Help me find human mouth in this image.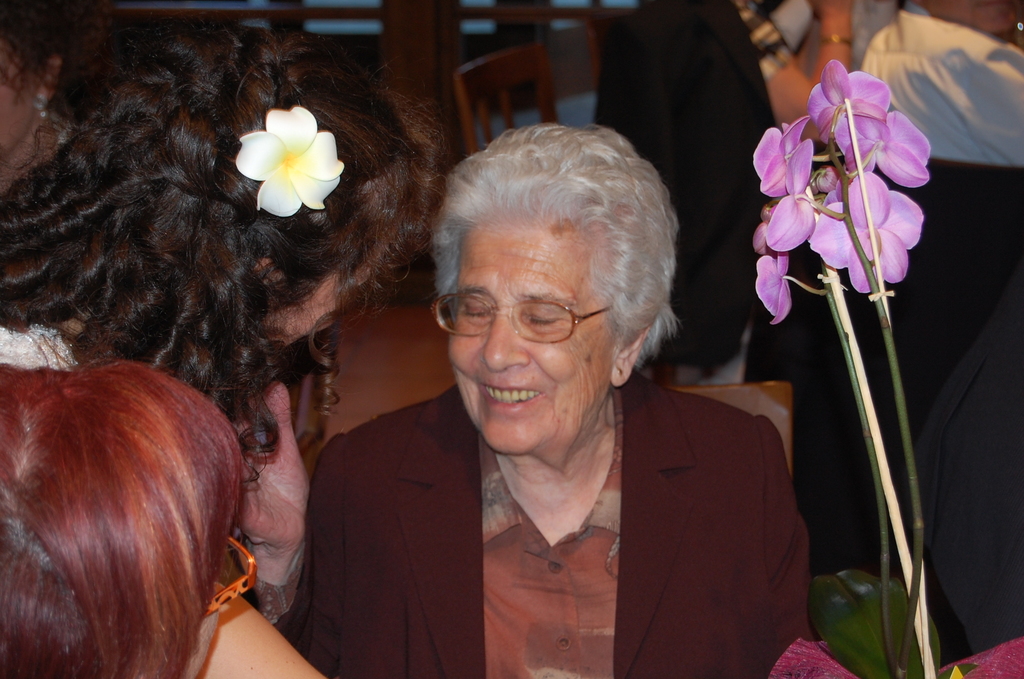
Found it: BBox(481, 384, 543, 405).
